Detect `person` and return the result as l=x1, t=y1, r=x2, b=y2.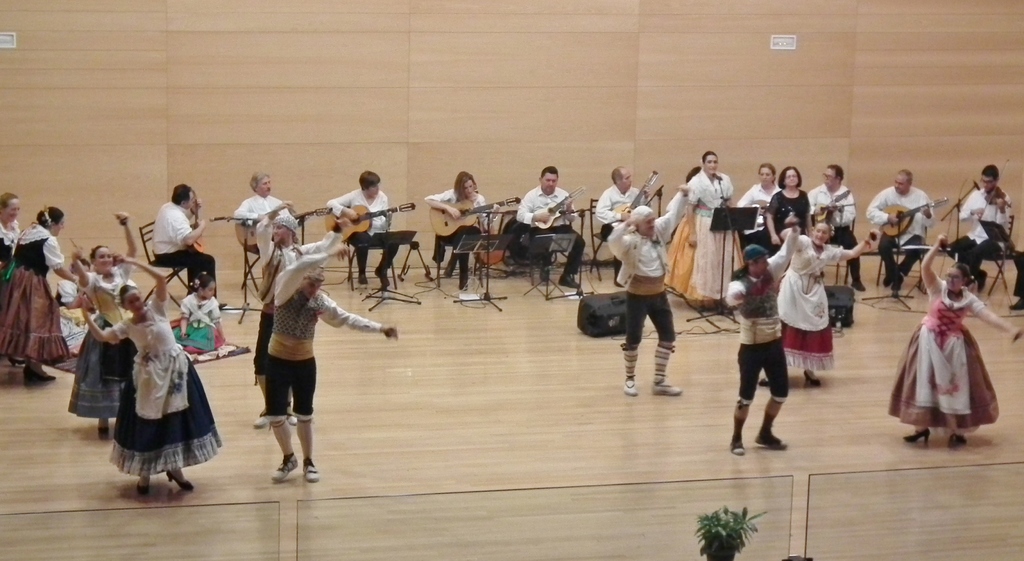
l=886, t=233, r=1023, b=446.
